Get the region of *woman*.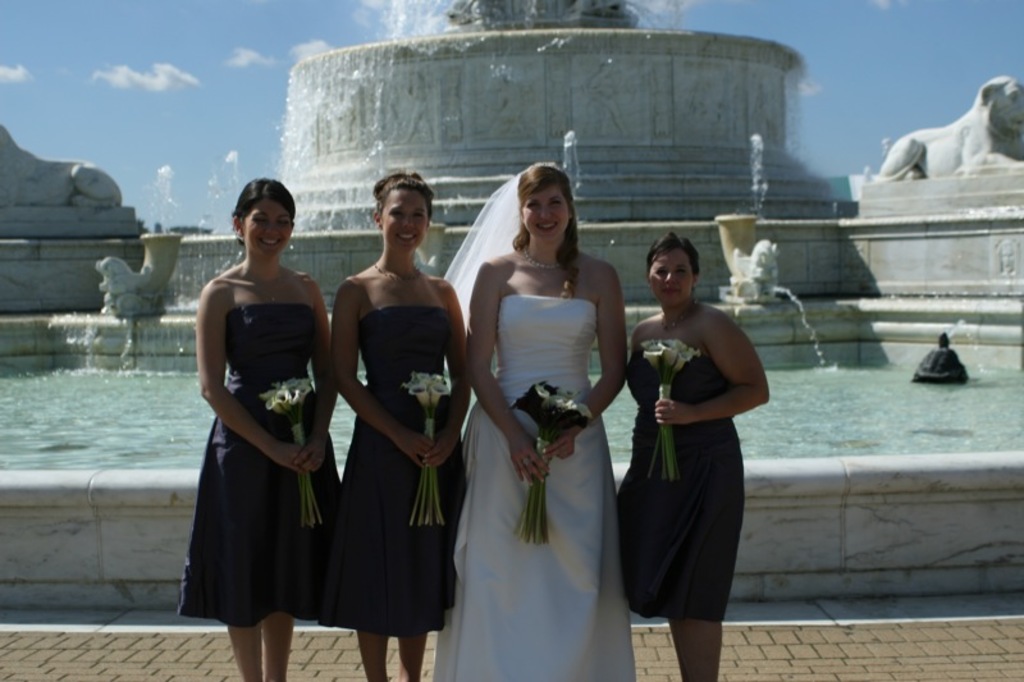
region(435, 163, 637, 681).
